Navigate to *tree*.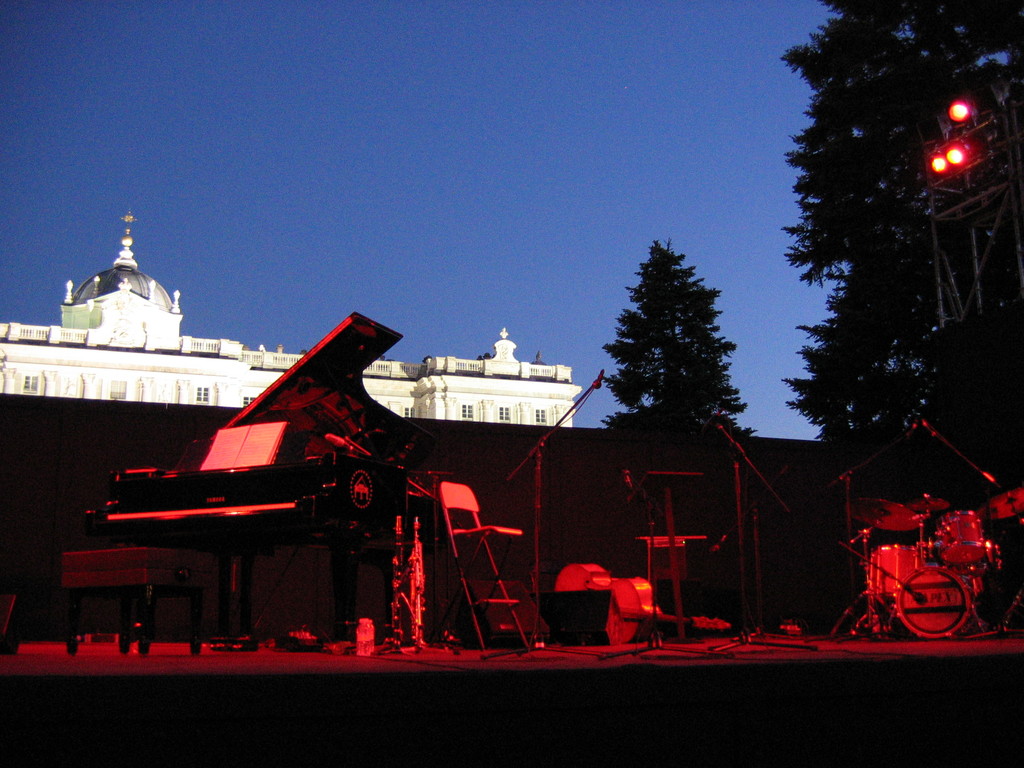
Navigation target: region(585, 239, 761, 520).
